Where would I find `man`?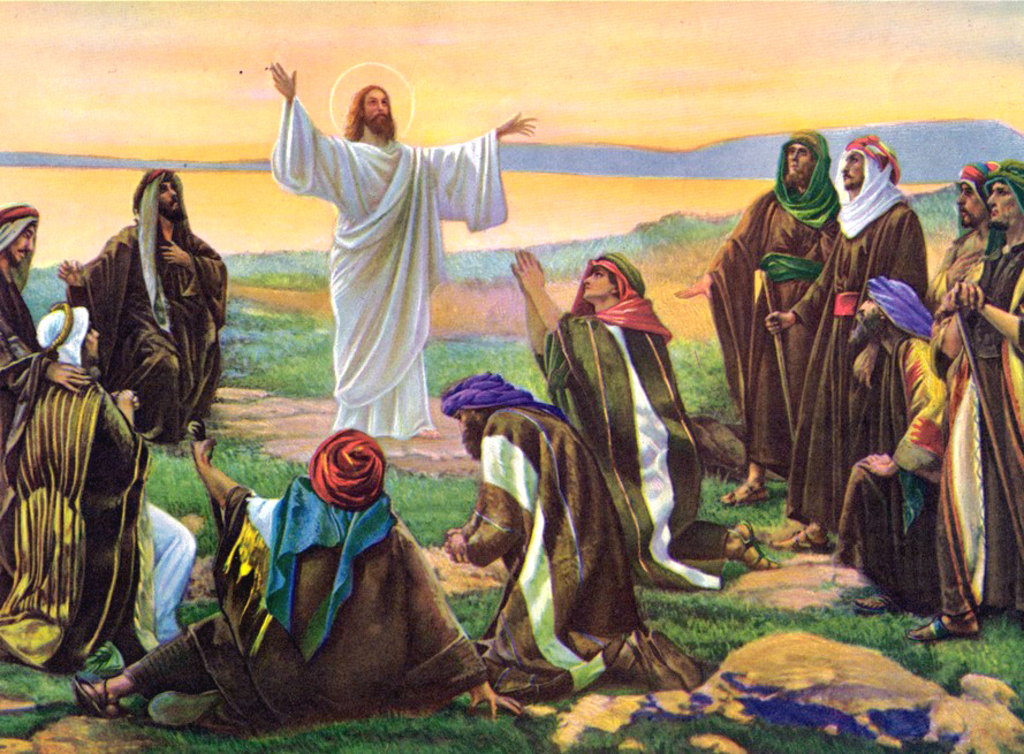
At pyautogui.locateOnScreen(55, 167, 226, 435).
